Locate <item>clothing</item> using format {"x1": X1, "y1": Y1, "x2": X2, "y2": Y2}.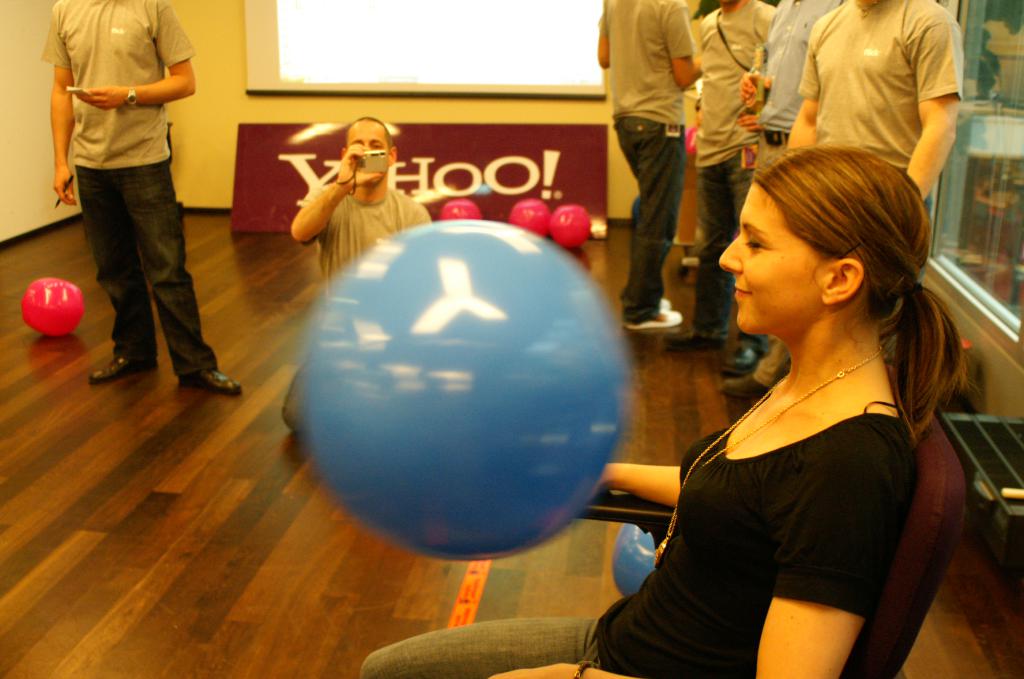
{"x1": 54, "y1": 0, "x2": 207, "y2": 354}.
